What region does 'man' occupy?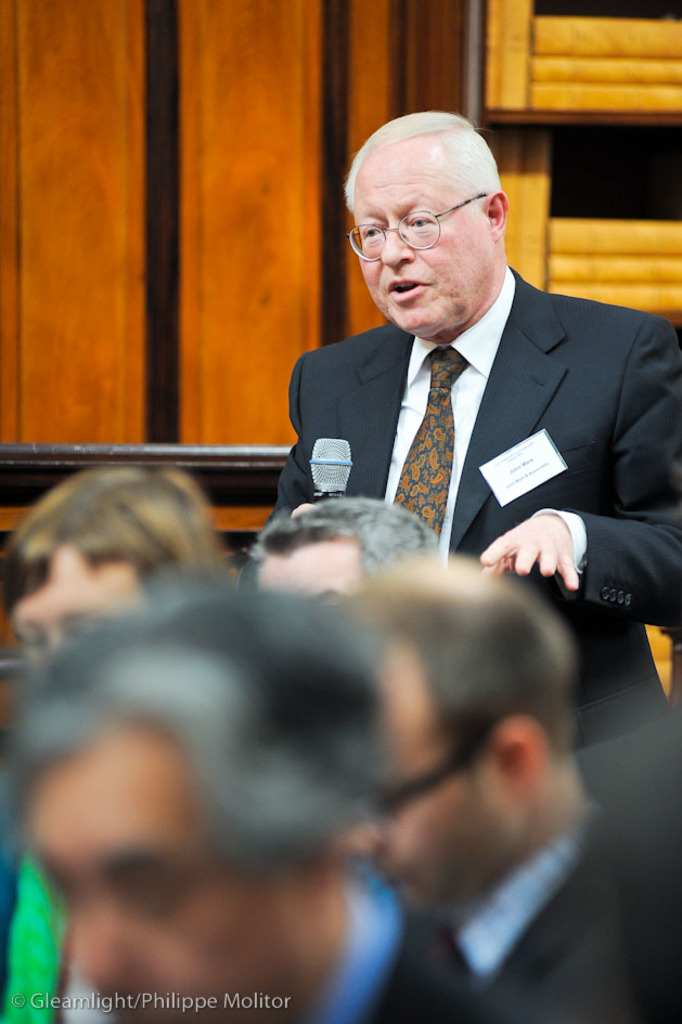
248, 114, 669, 671.
